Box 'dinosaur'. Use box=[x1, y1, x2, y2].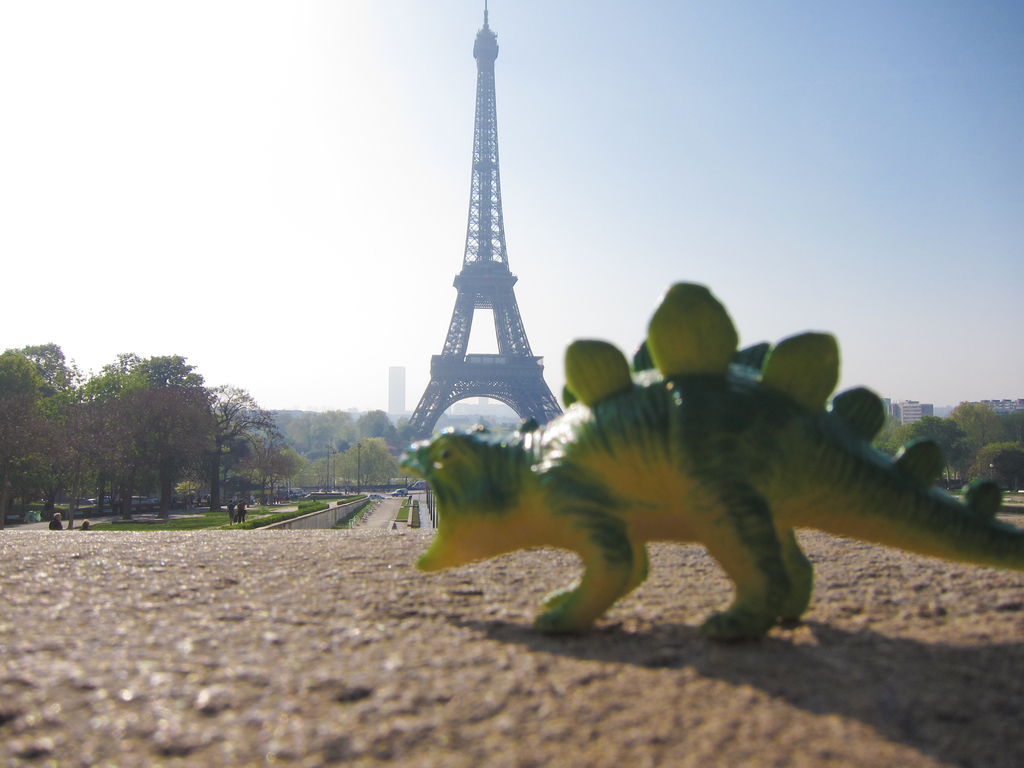
box=[380, 292, 1023, 646].
